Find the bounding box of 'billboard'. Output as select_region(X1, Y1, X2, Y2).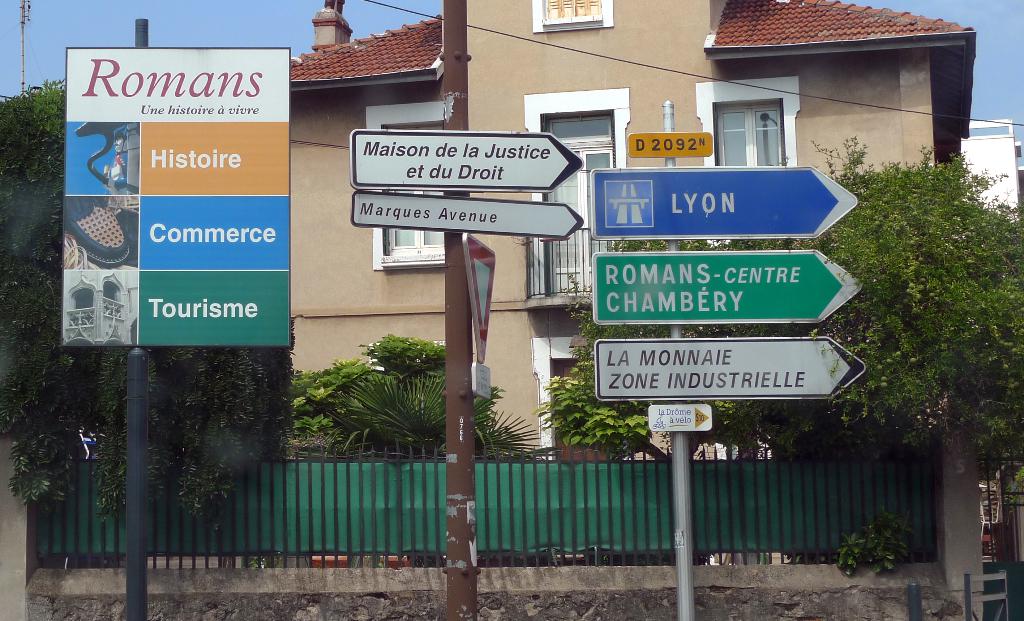
select_region(63, 49, 292, 350).
